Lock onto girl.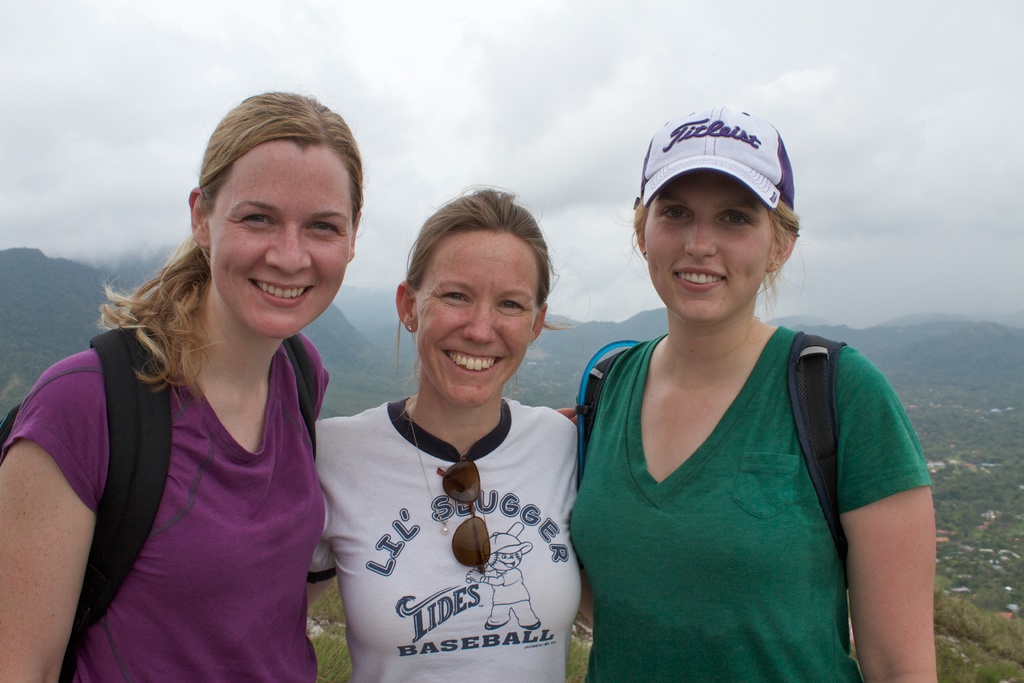
Locked: detection(0, 92, 365, 682).
